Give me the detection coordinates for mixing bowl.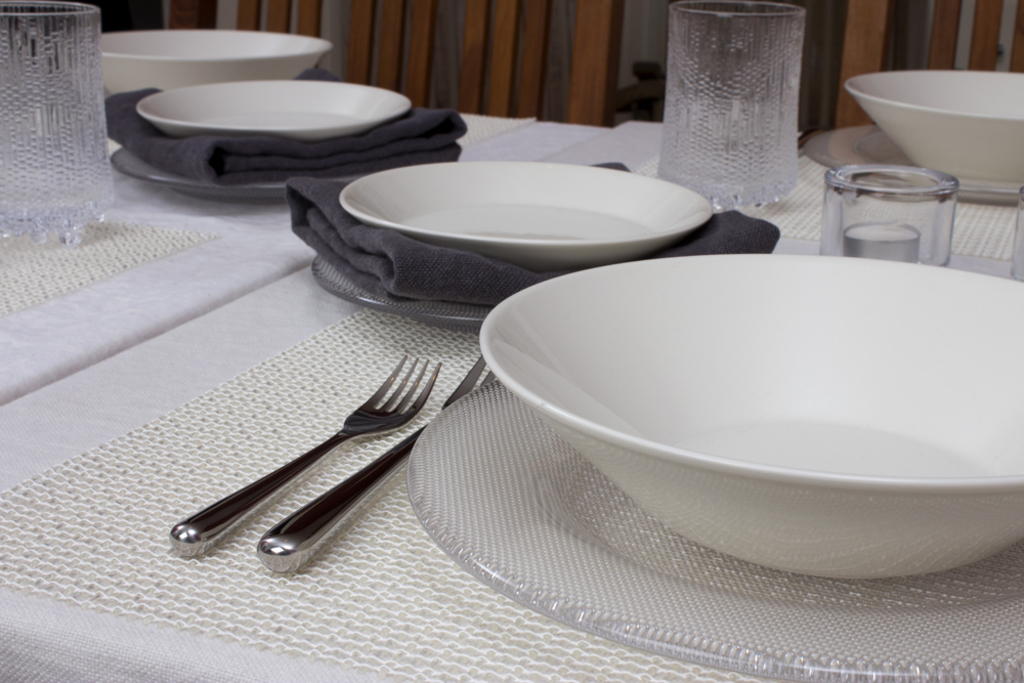
crop(482, 253, 1023, 578).
